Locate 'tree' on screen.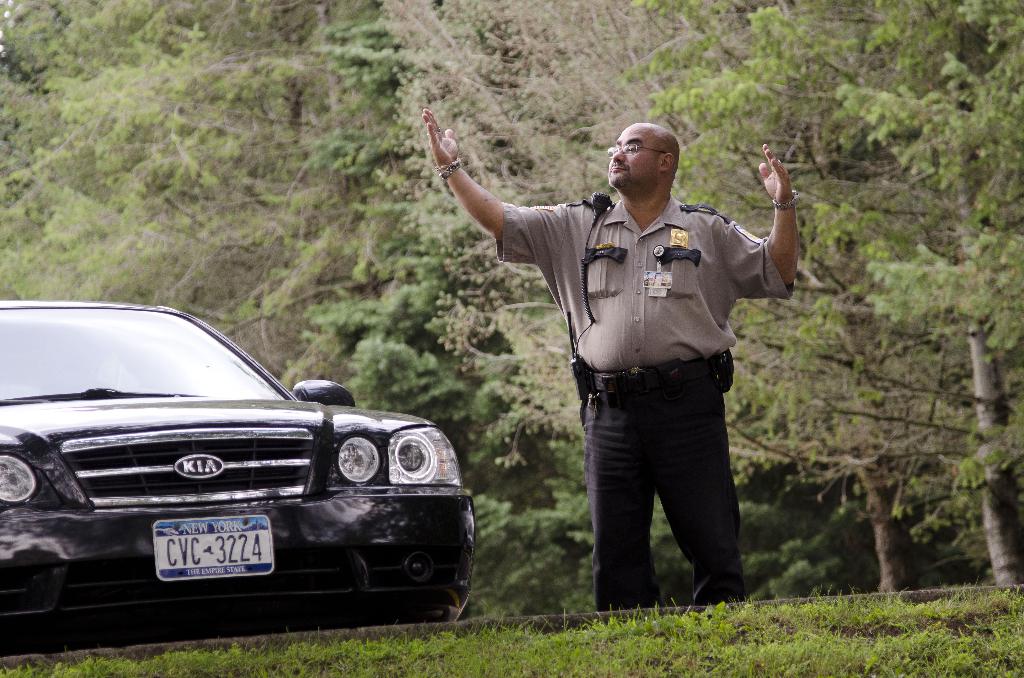
On screen at <region>266, 0, 604, 620</region>.
